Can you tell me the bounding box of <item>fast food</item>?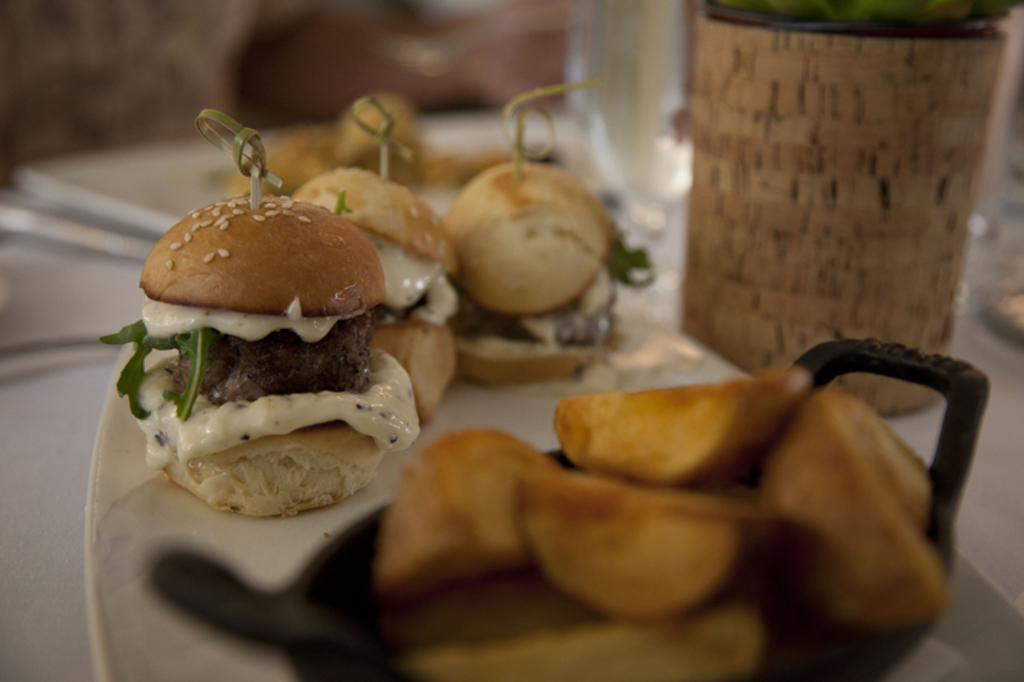
442:84:652:385.
